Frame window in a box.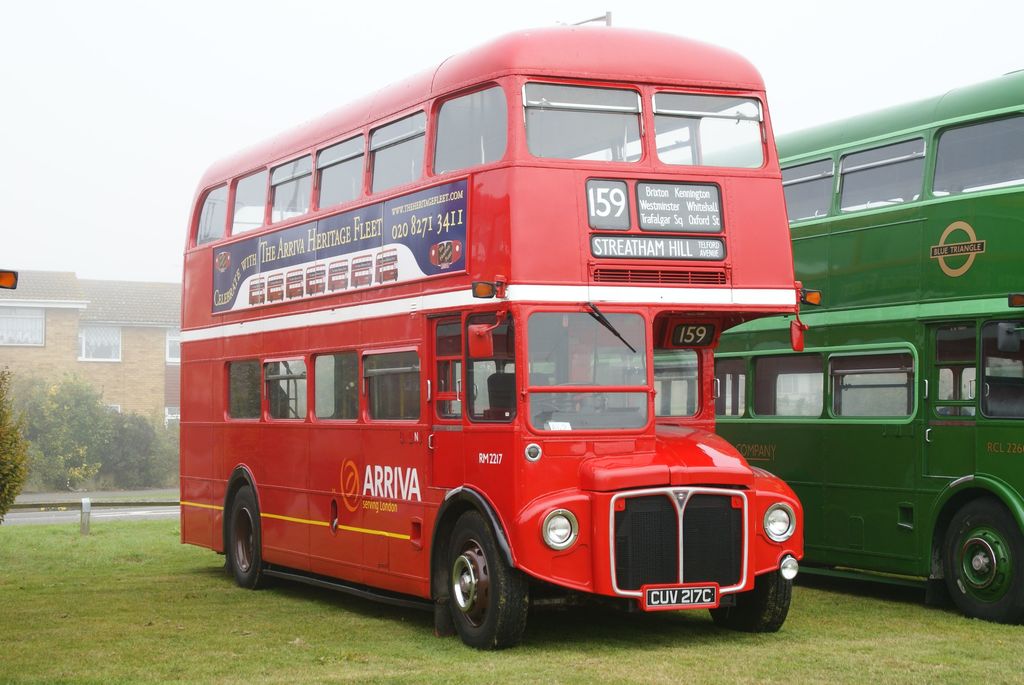
362:347:420:421.
